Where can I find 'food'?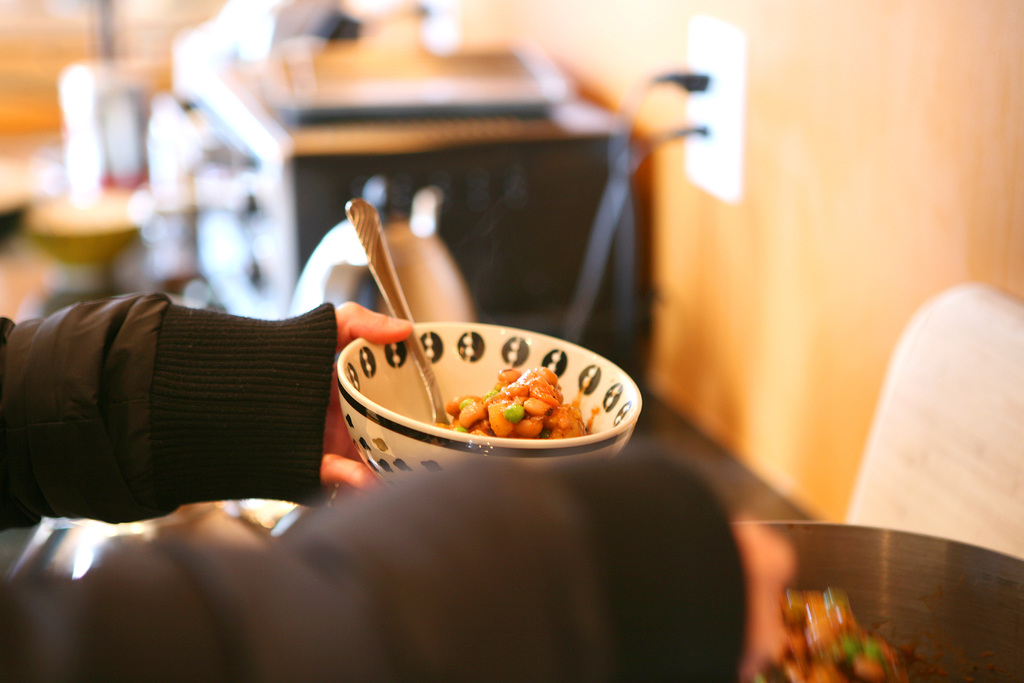
You can find it at [x1=749, y1=588, x2=917, y2=682].
